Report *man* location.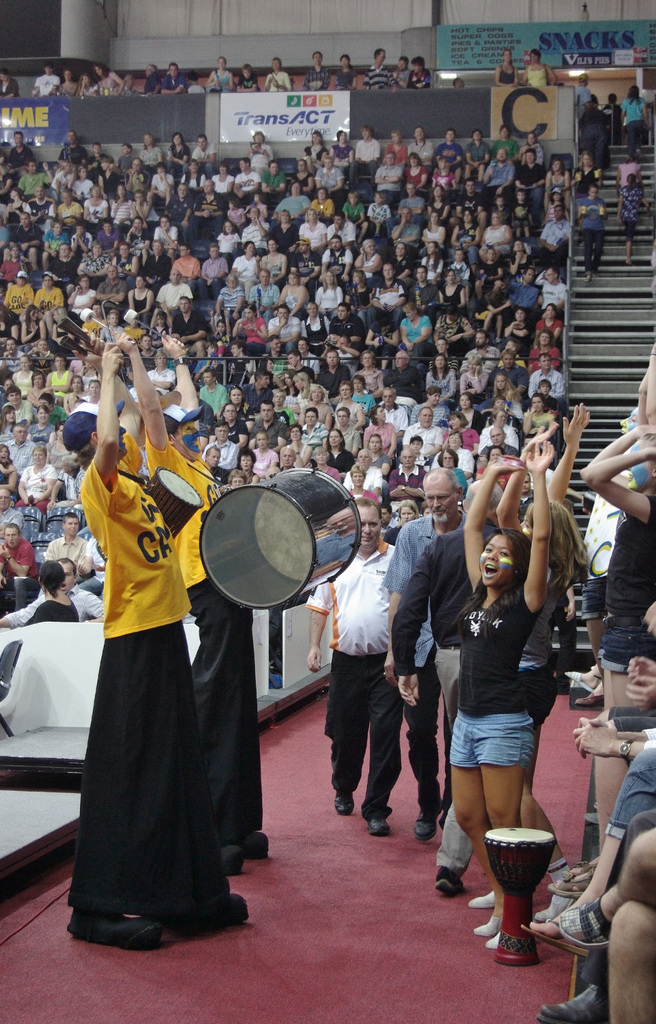
Report: locate(157, 61, 193, 96).
